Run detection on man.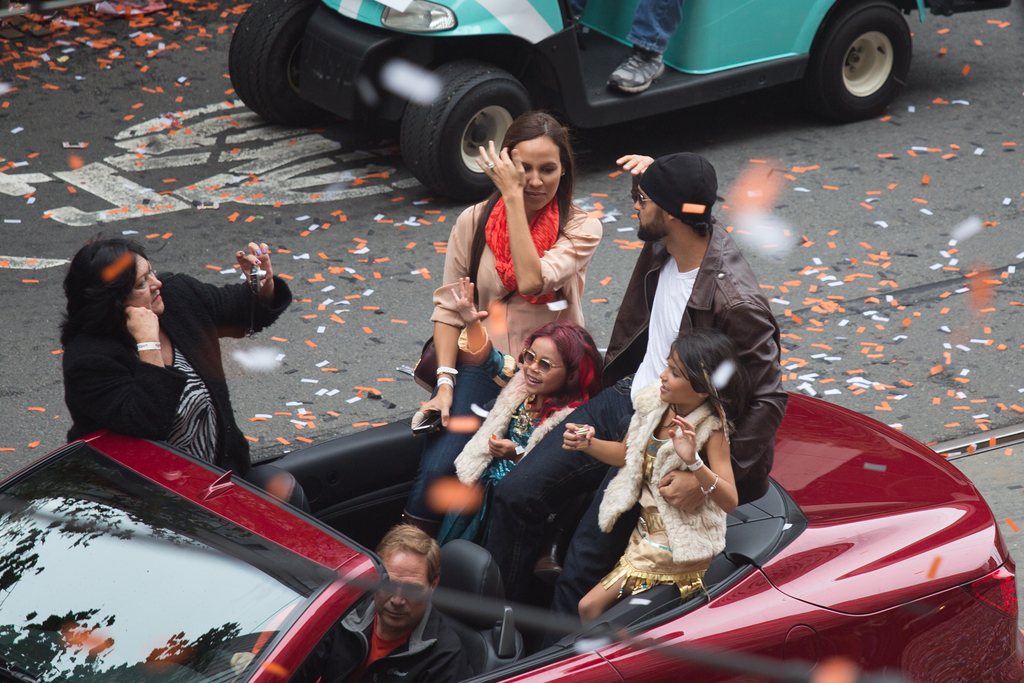
Result: [480, 152, 792, 638].
